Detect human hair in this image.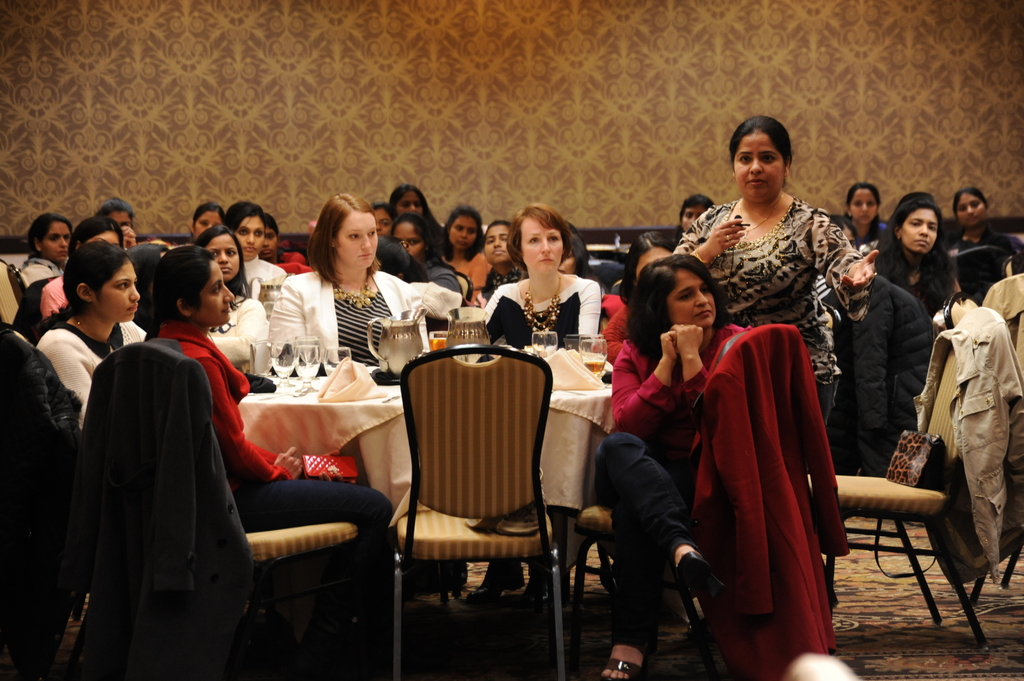
Detection: pyautogui.locateOnScreen(727, 114, 794, 188).
